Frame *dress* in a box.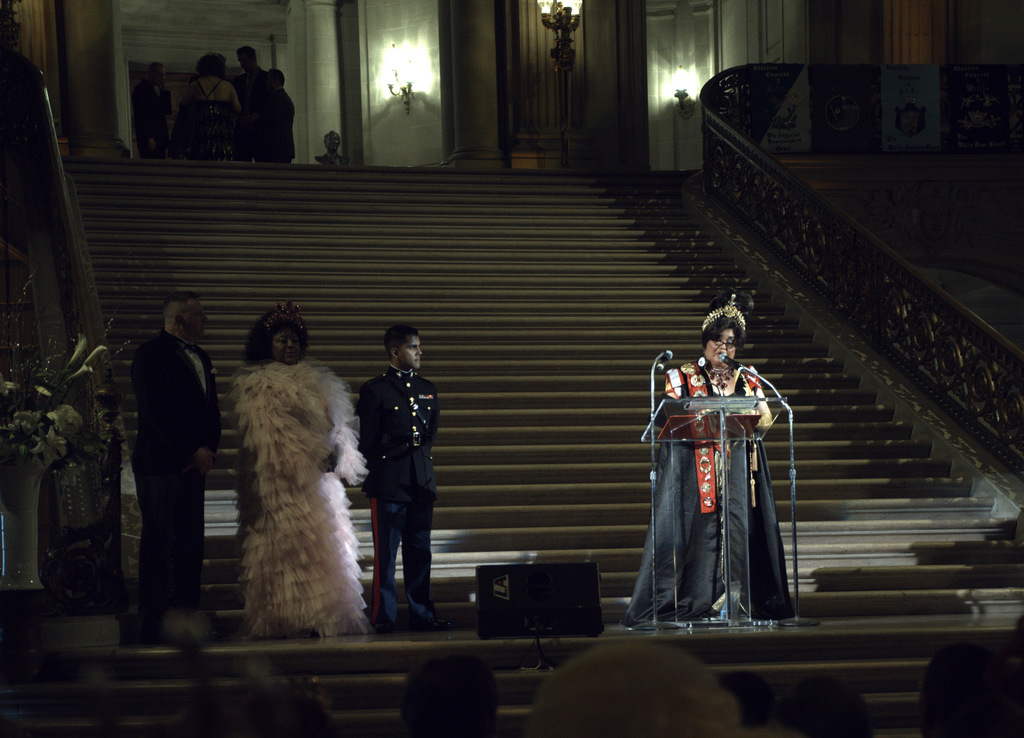
crop(620, 351, 795, 623).
